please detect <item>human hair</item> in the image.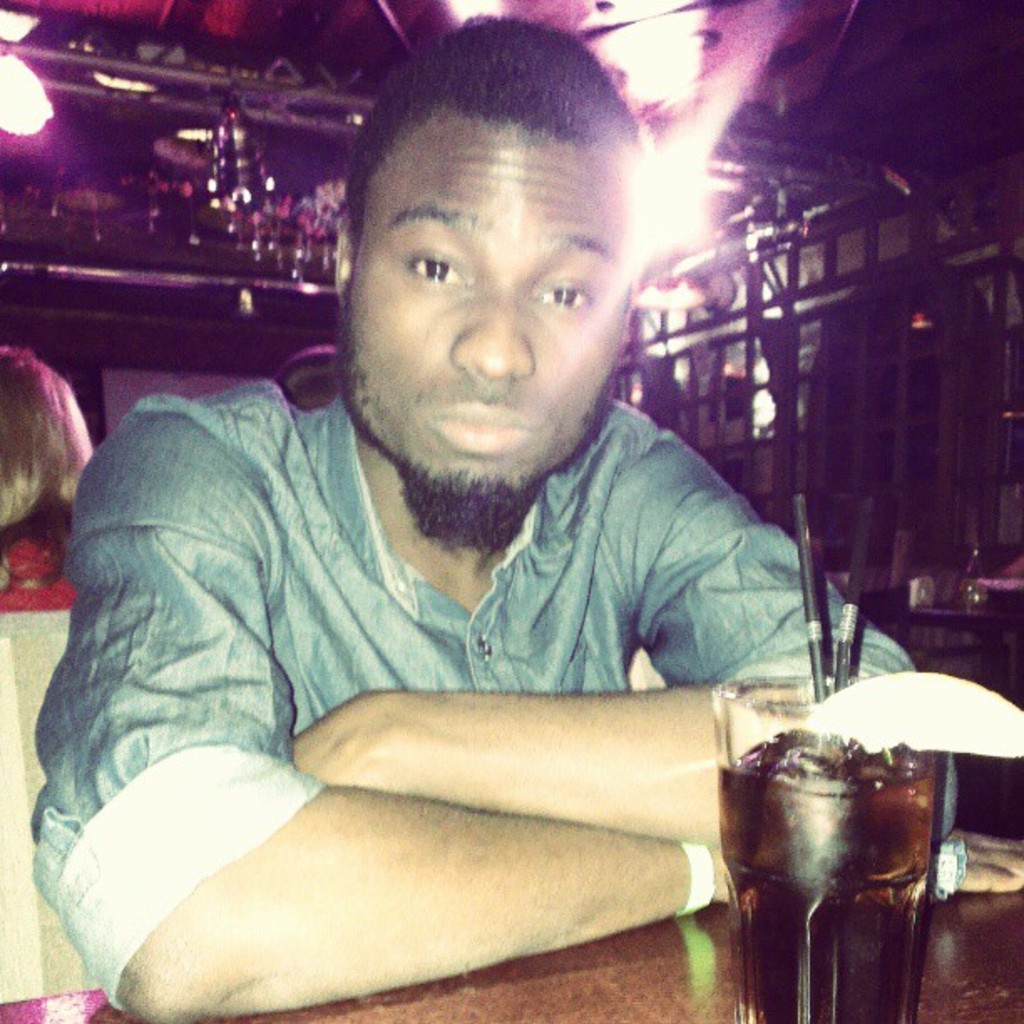
(274,345,346,408).
